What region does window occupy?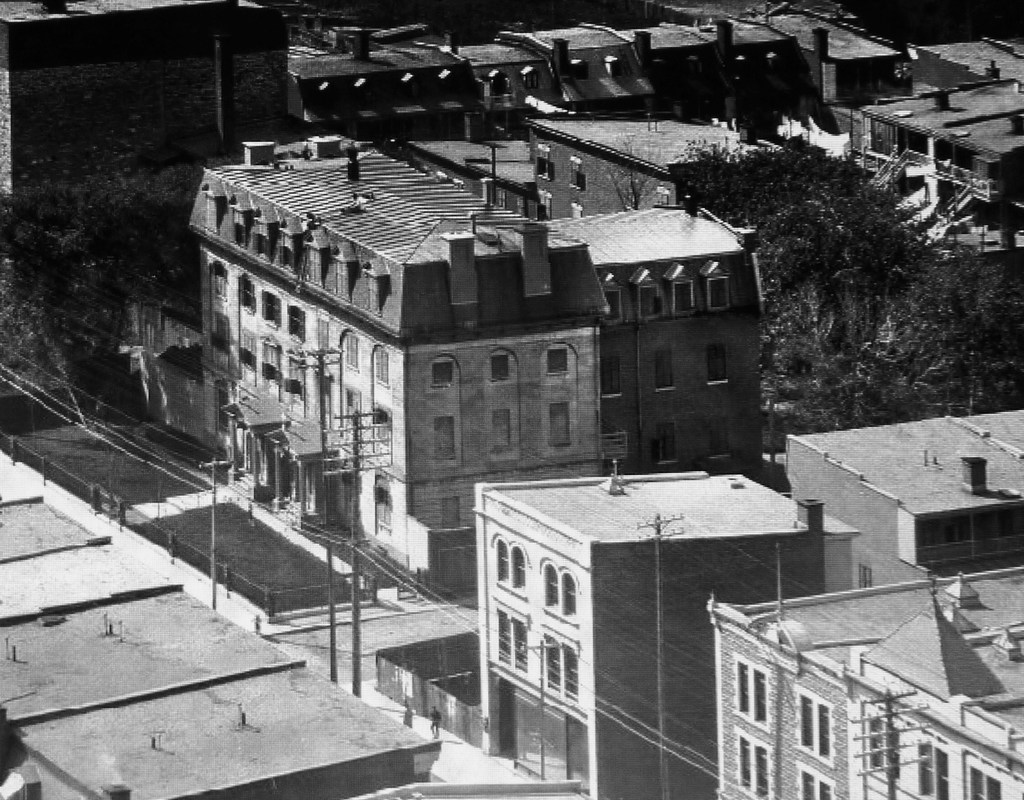
<bbox>490, 612, 529, 677</bbox>.
